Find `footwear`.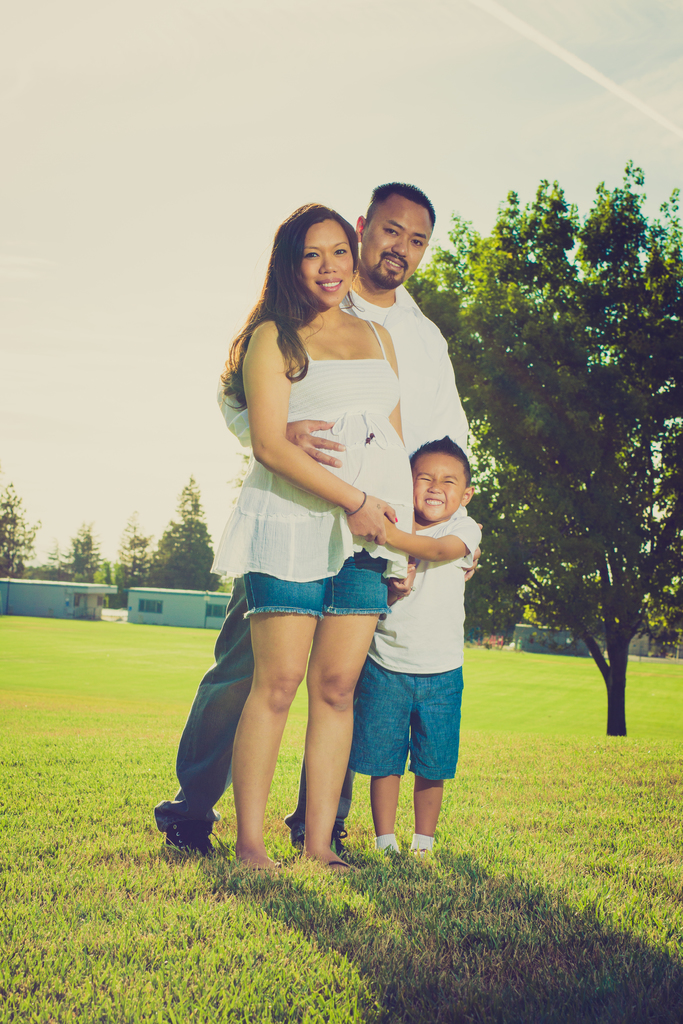
box(331, 858, 353, 877).
